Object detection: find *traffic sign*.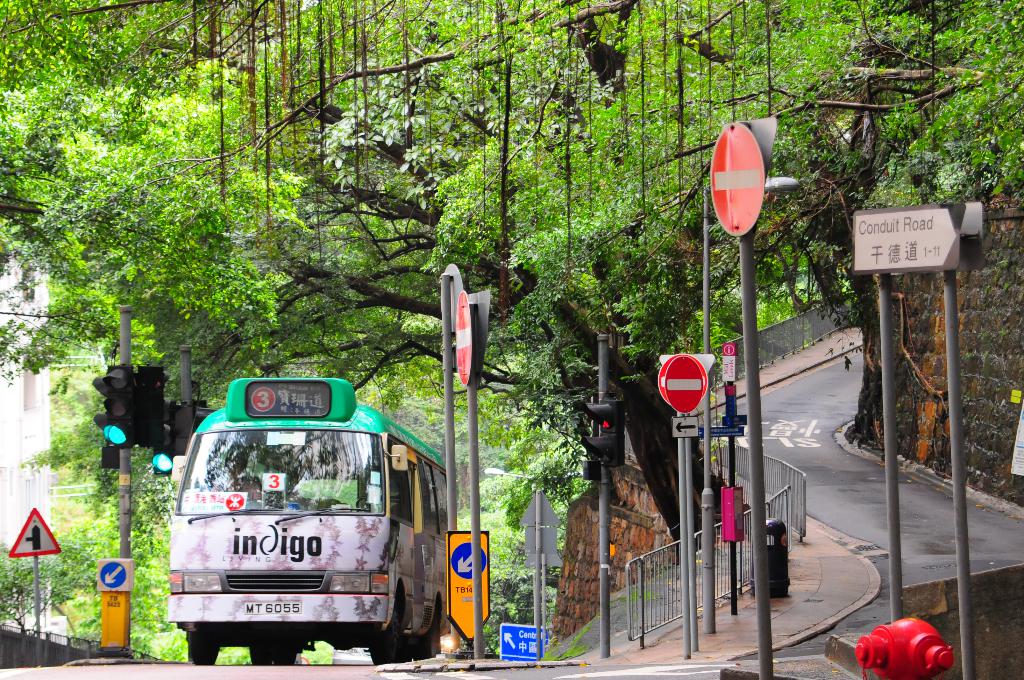
(712,122,764,232).
